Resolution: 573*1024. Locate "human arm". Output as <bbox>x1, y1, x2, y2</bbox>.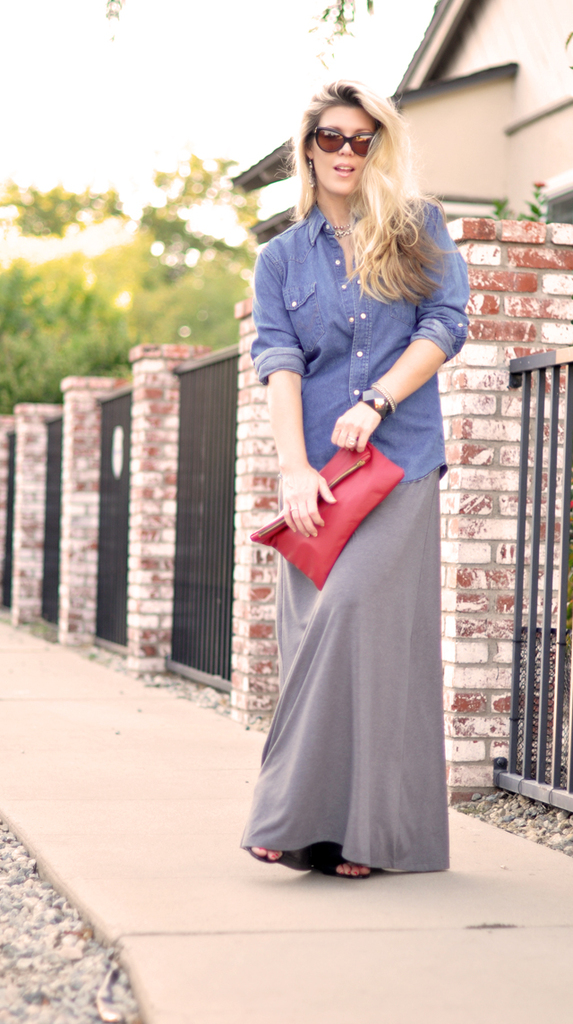
<bbox>243, 249, 321, 532</bbox>.
